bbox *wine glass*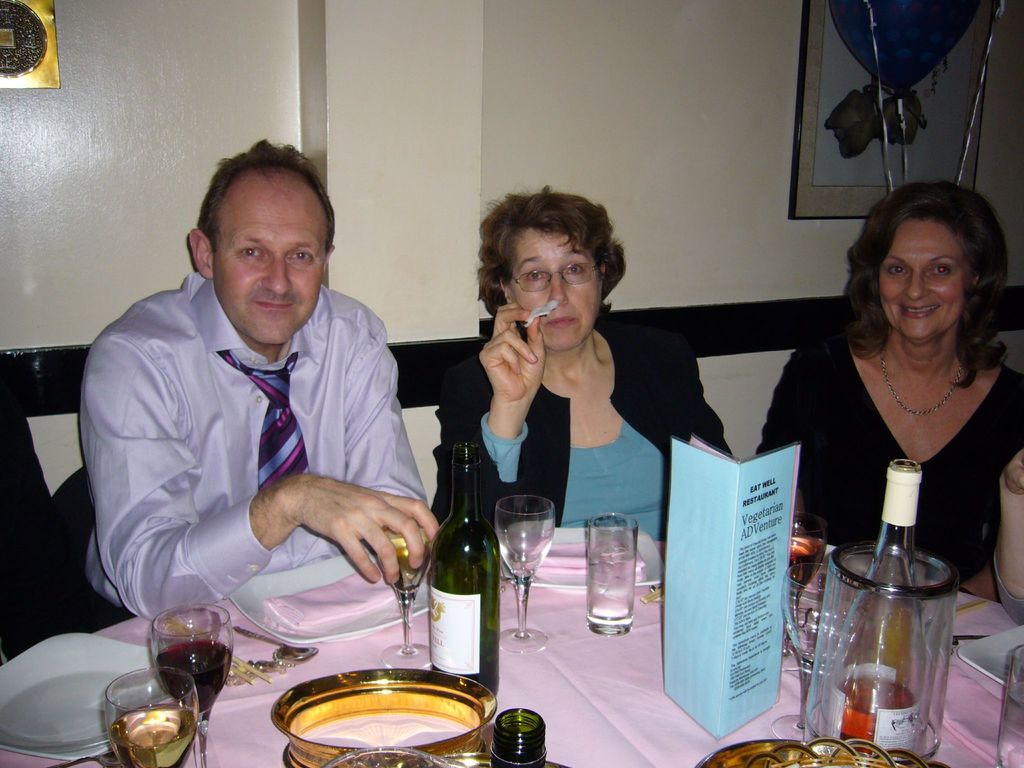
region(103, 666, 197, 767)
